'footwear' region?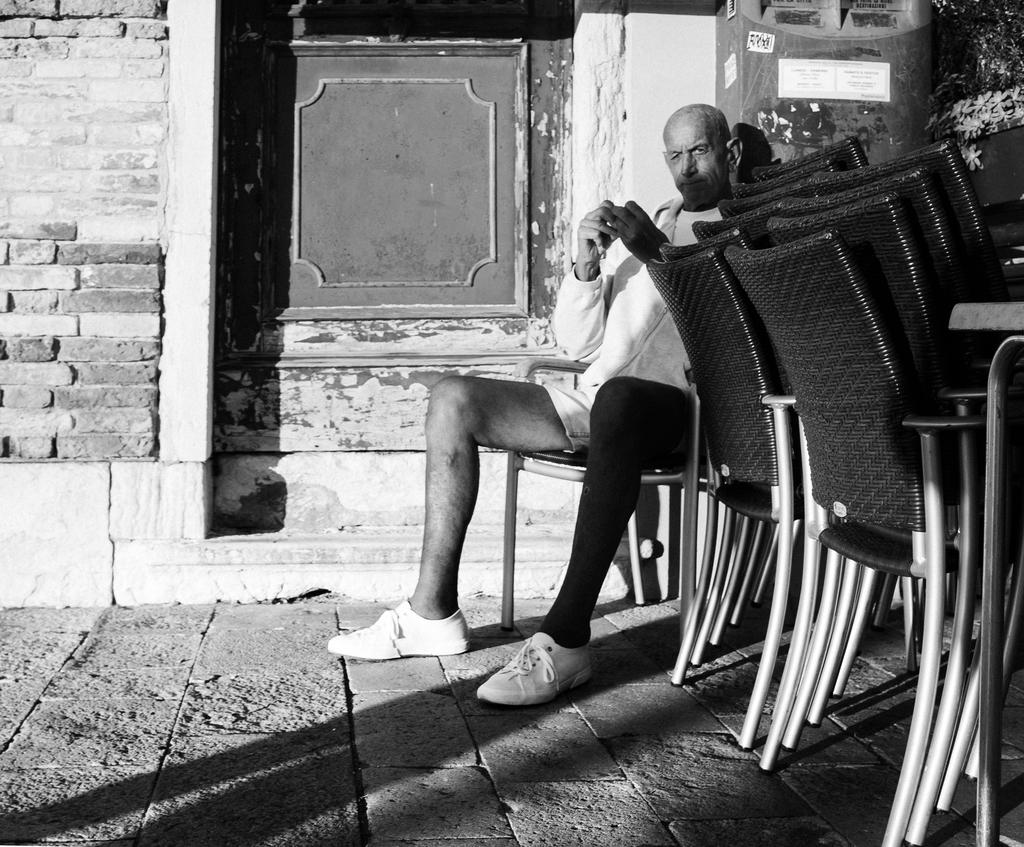
crop(323, 596, 477, 670)
